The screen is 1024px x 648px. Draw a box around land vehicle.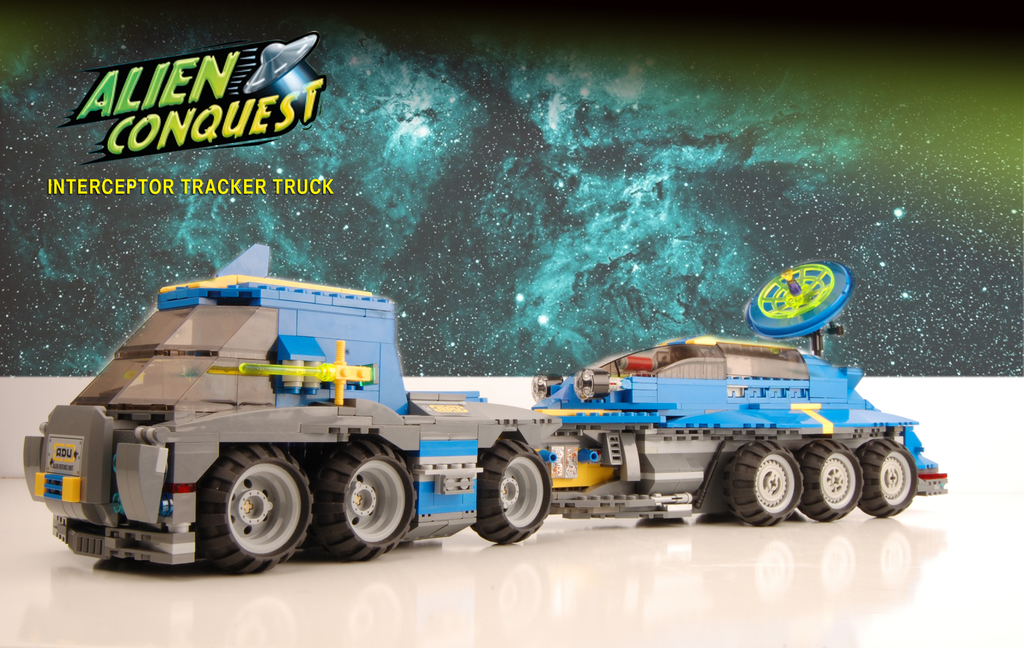
crop(0, 263, 957, 560).
